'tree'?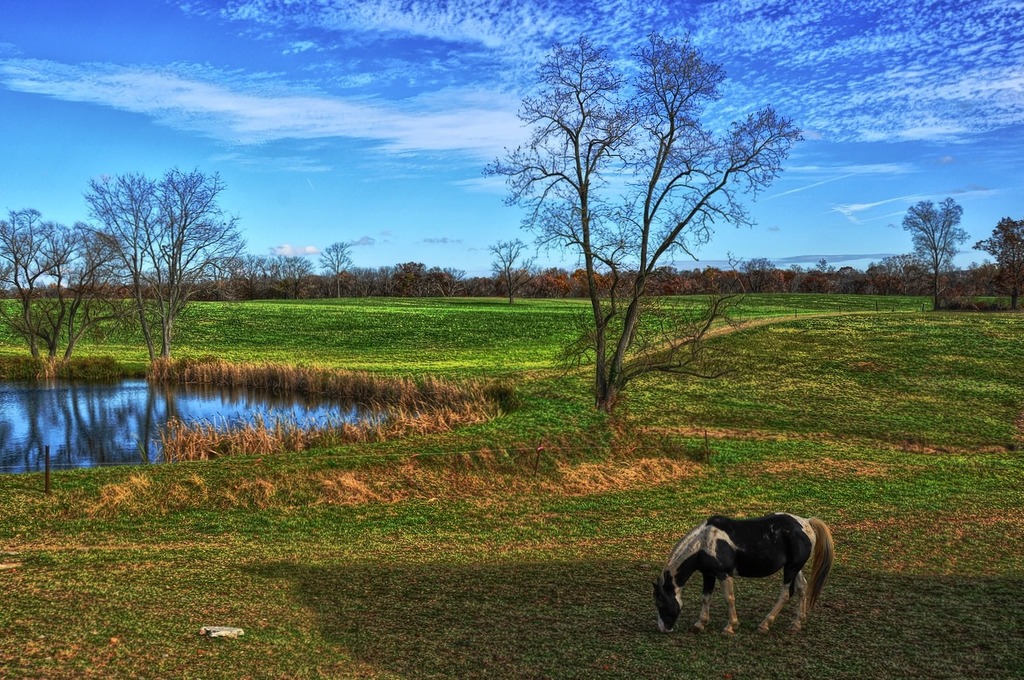
[left=82, top=143, right=237, bottom=357]
